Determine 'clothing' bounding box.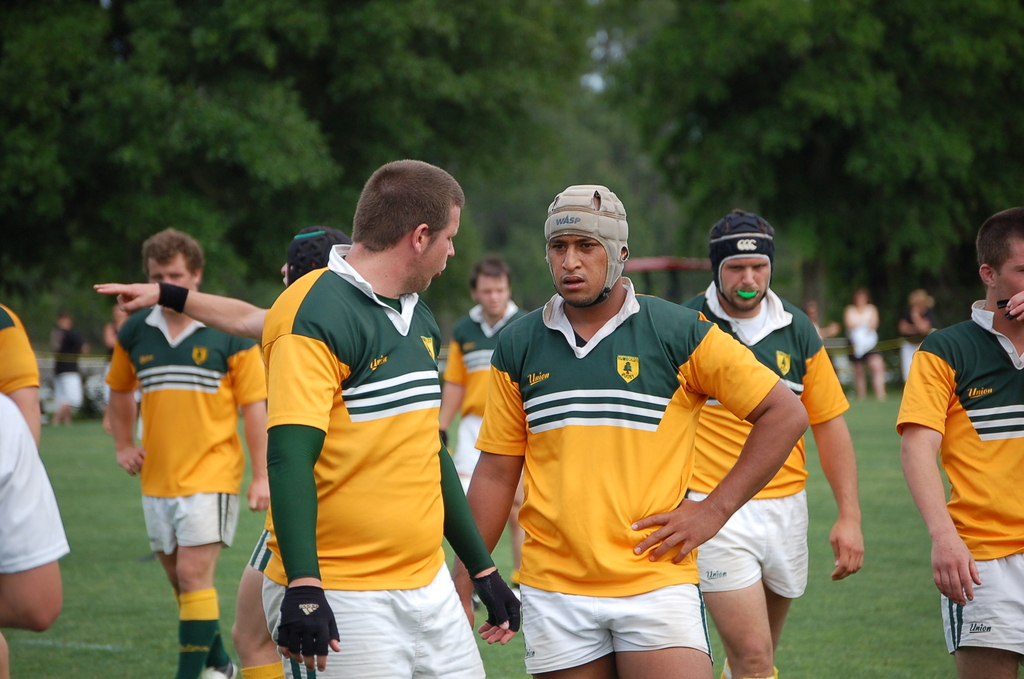
Determined: crop(104, 302, 266, 559).
